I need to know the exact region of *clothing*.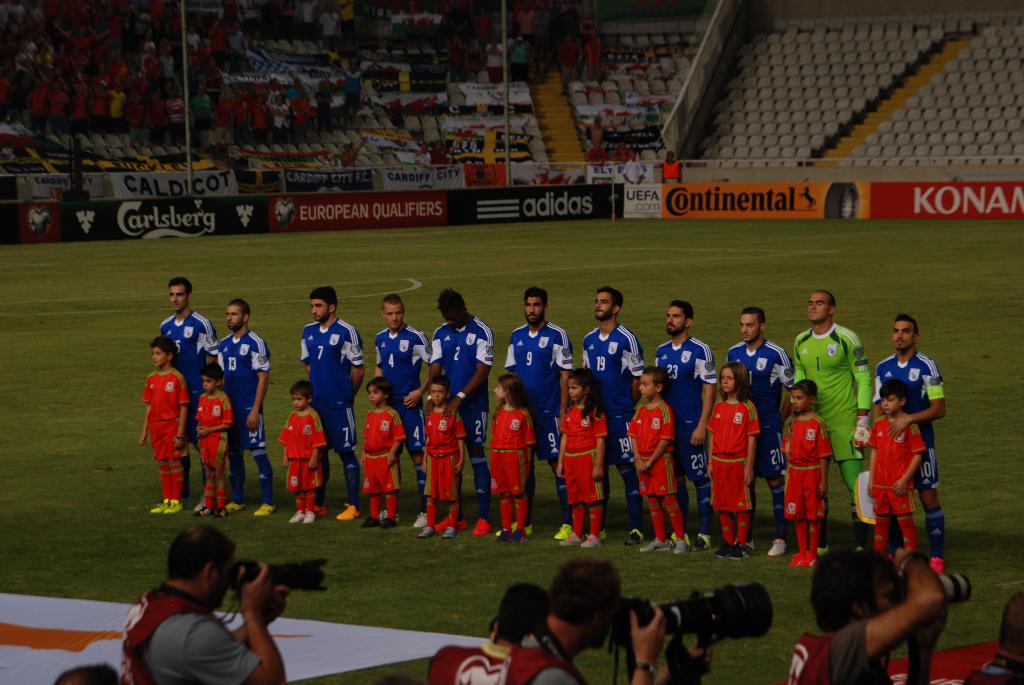
Region: (510, 45, 525, 82).
